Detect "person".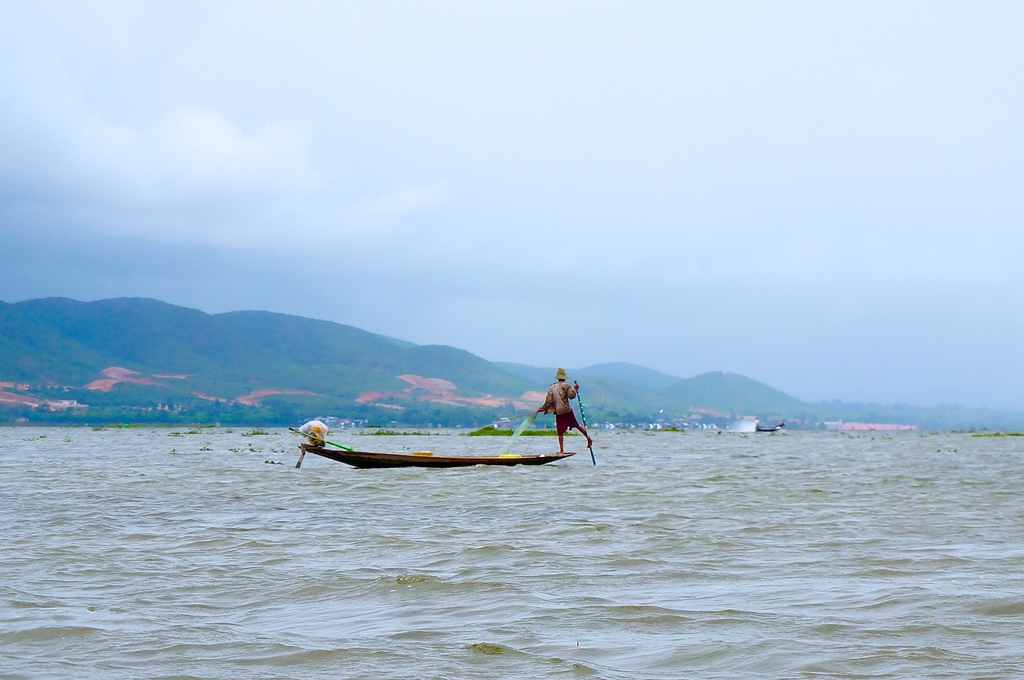
Detected at <region>537, 379, 599, 457</region>.
